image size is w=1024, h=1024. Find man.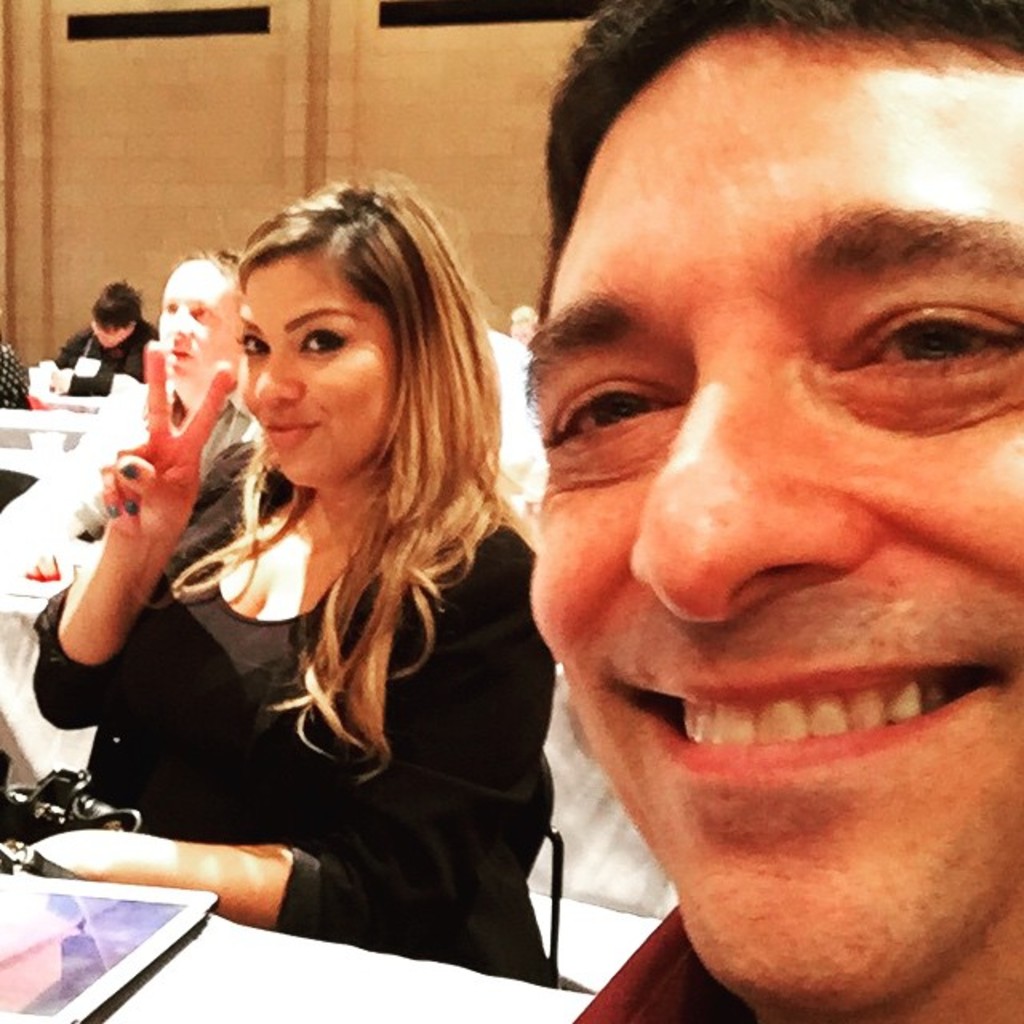
region(378, 0, 1023, 1023).
